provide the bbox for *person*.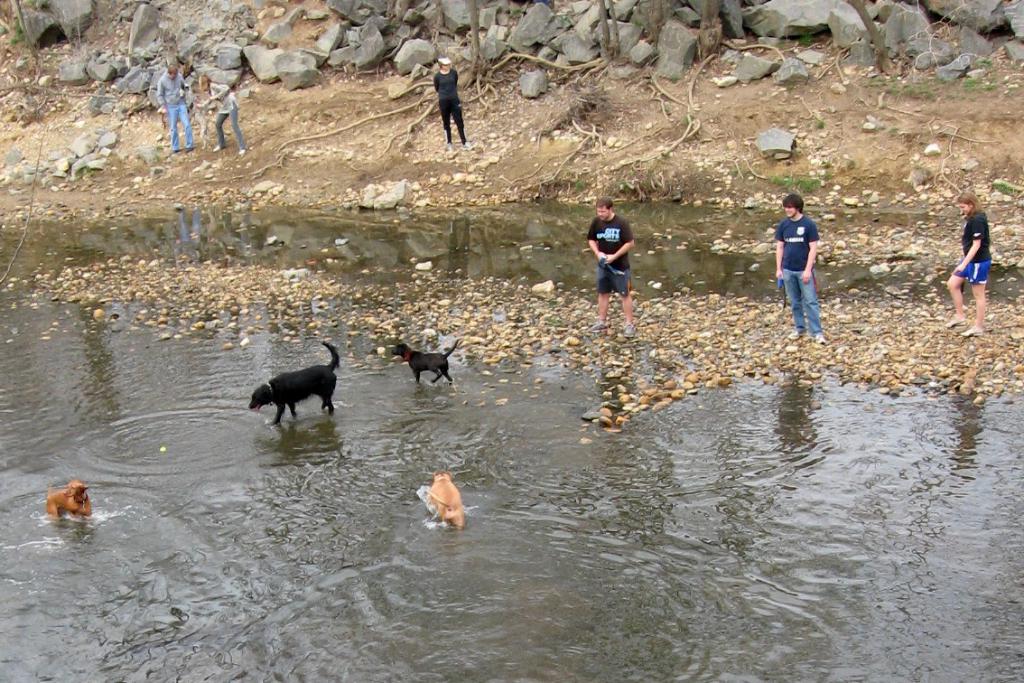
585:197:636:333.
